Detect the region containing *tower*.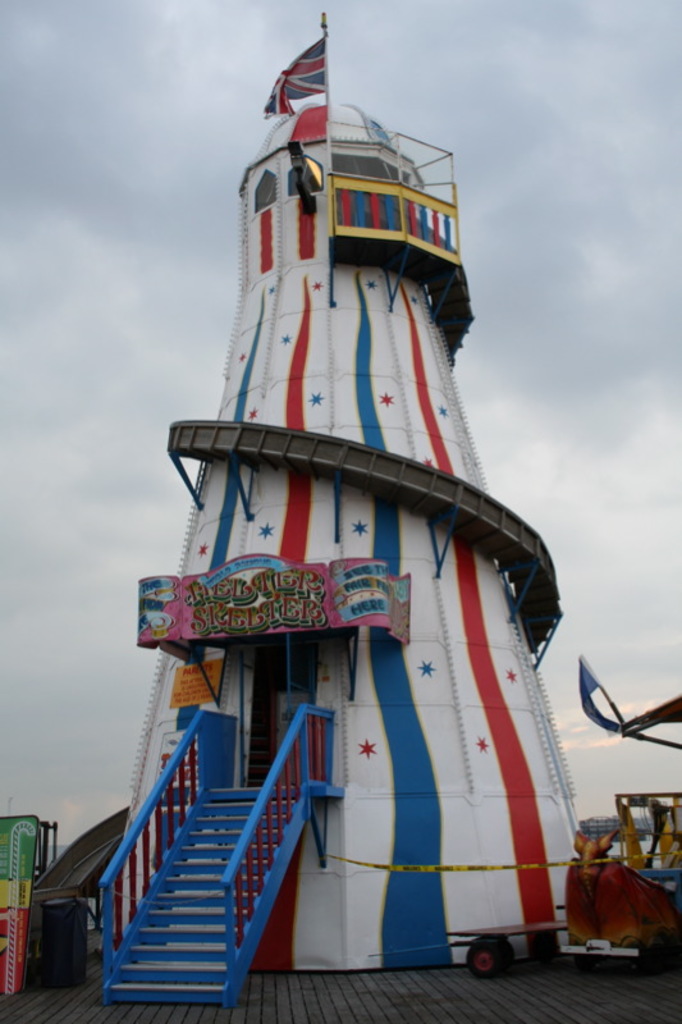
[left=87, top=0, right=646, bottom=1021].
